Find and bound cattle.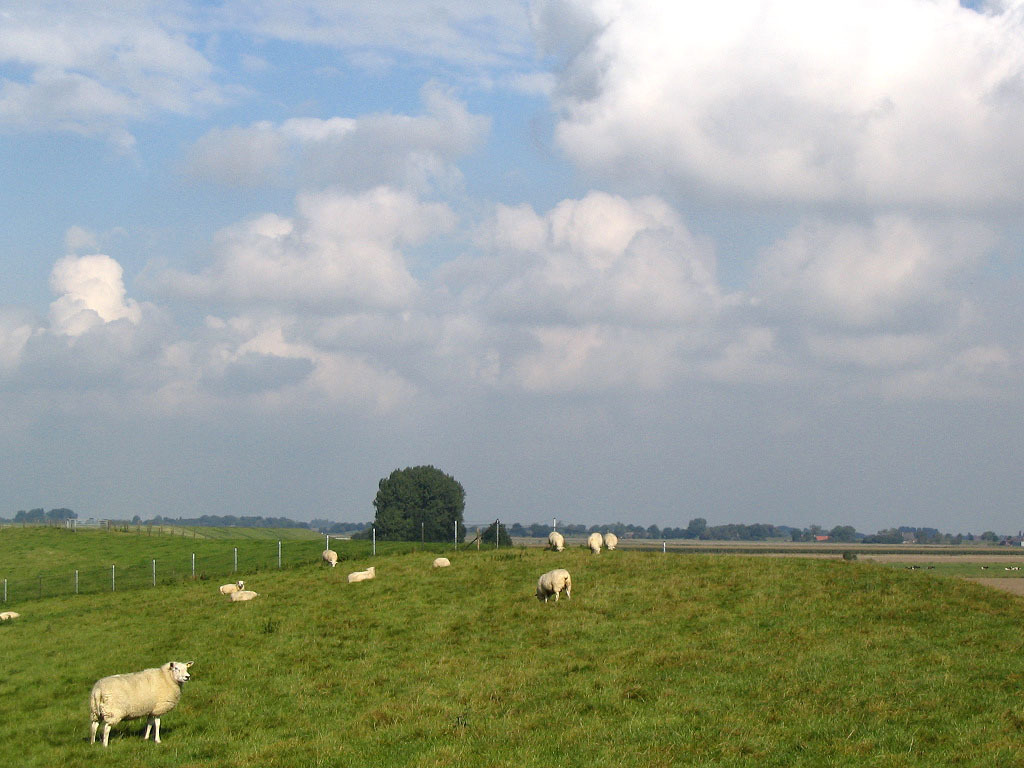
Bound: bbox(534, 570, 570, 602).
